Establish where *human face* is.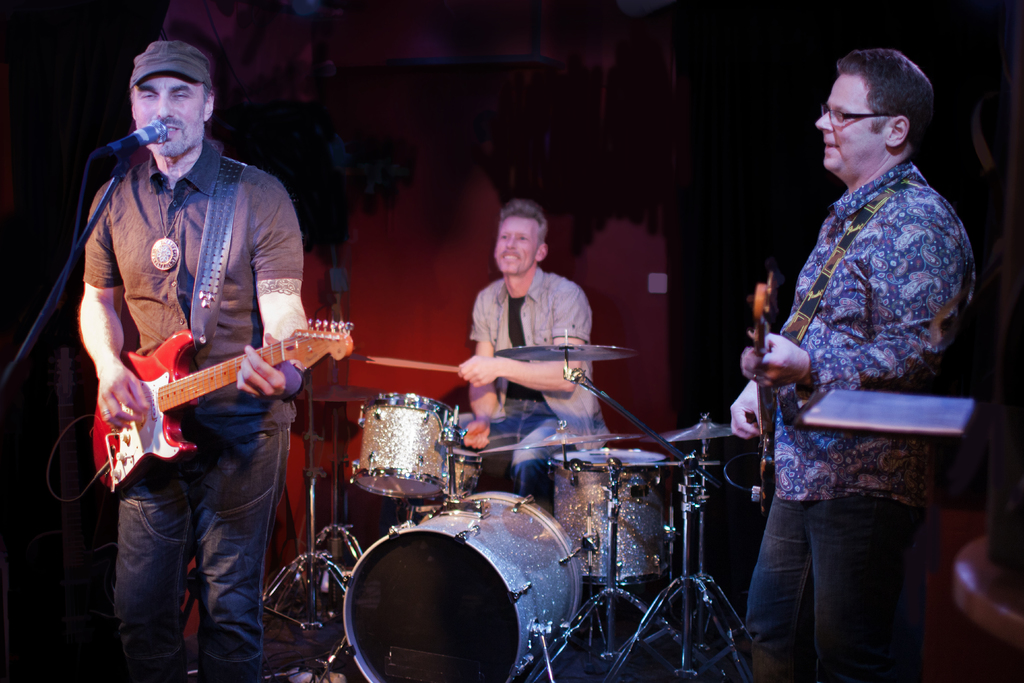
Established at 815, 72, 886, 177.
